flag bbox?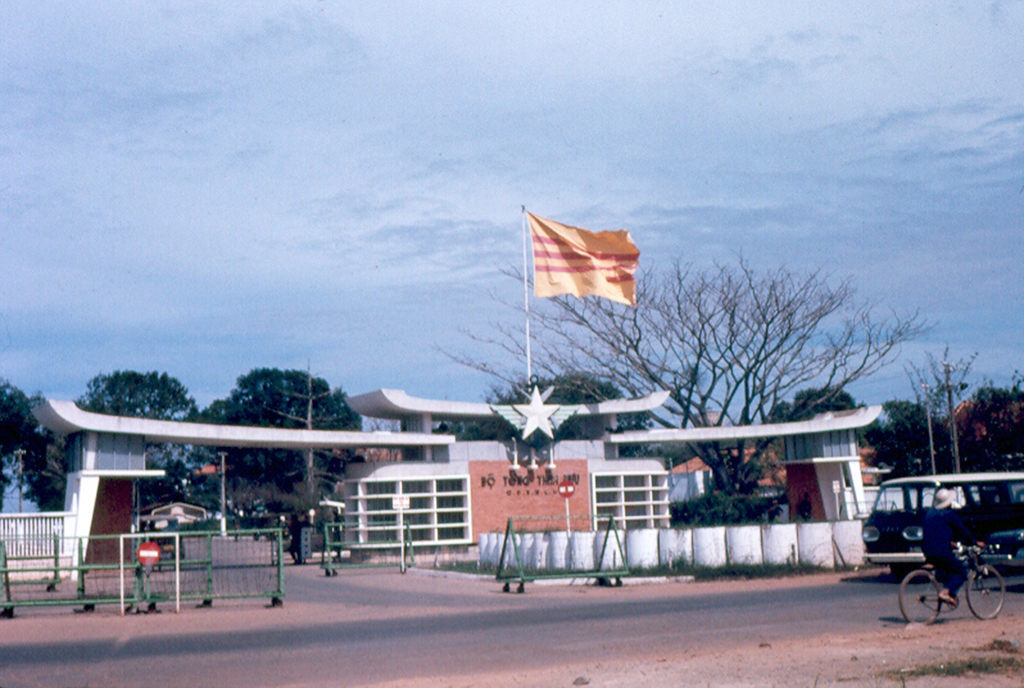
<box>515,206,650,306</box>
